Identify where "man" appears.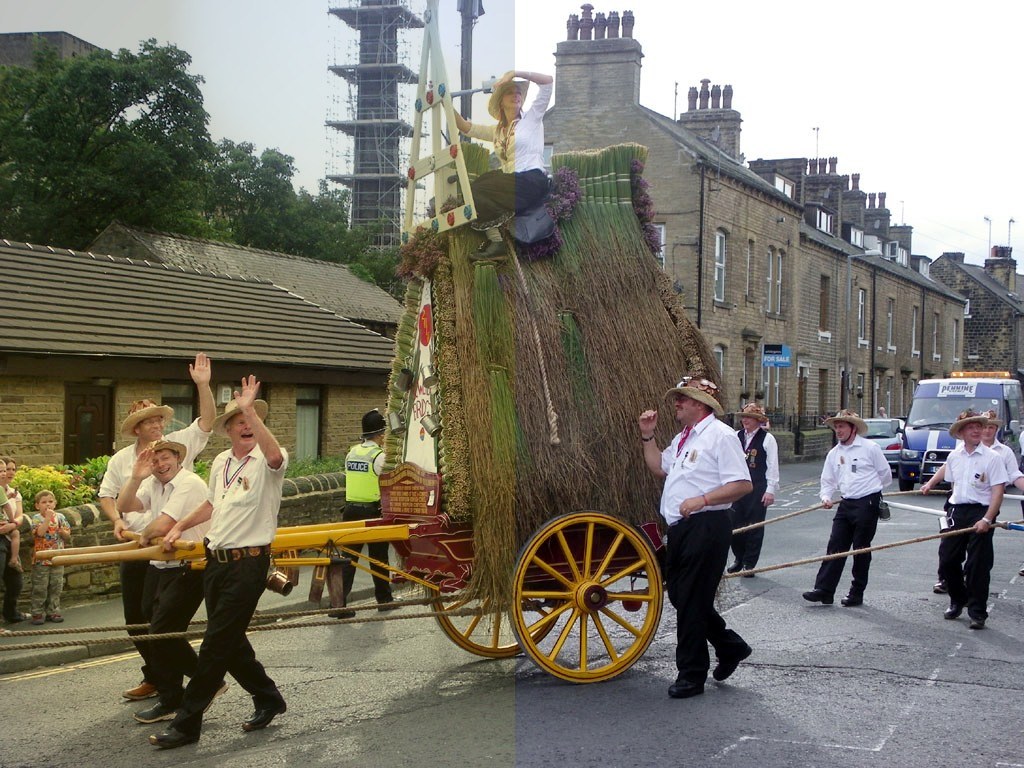
Appears at x1=99, y1=346, x2=215, y2=704.
